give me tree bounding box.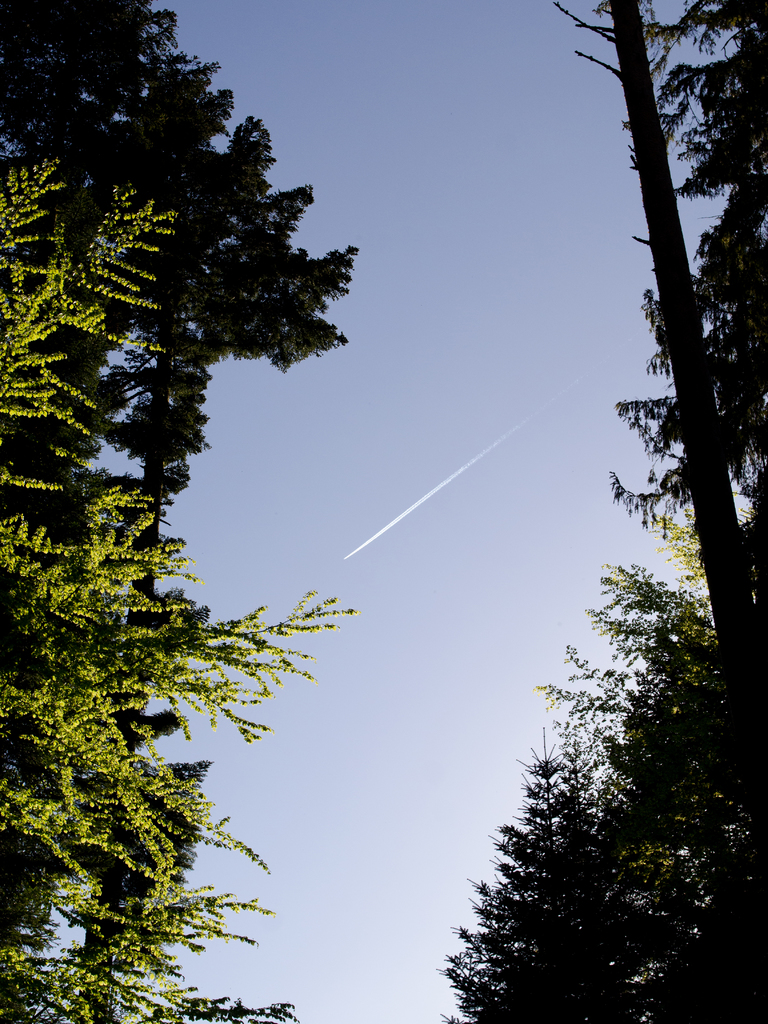
[x1=0, y1=1, x2=400, y2=1023].
